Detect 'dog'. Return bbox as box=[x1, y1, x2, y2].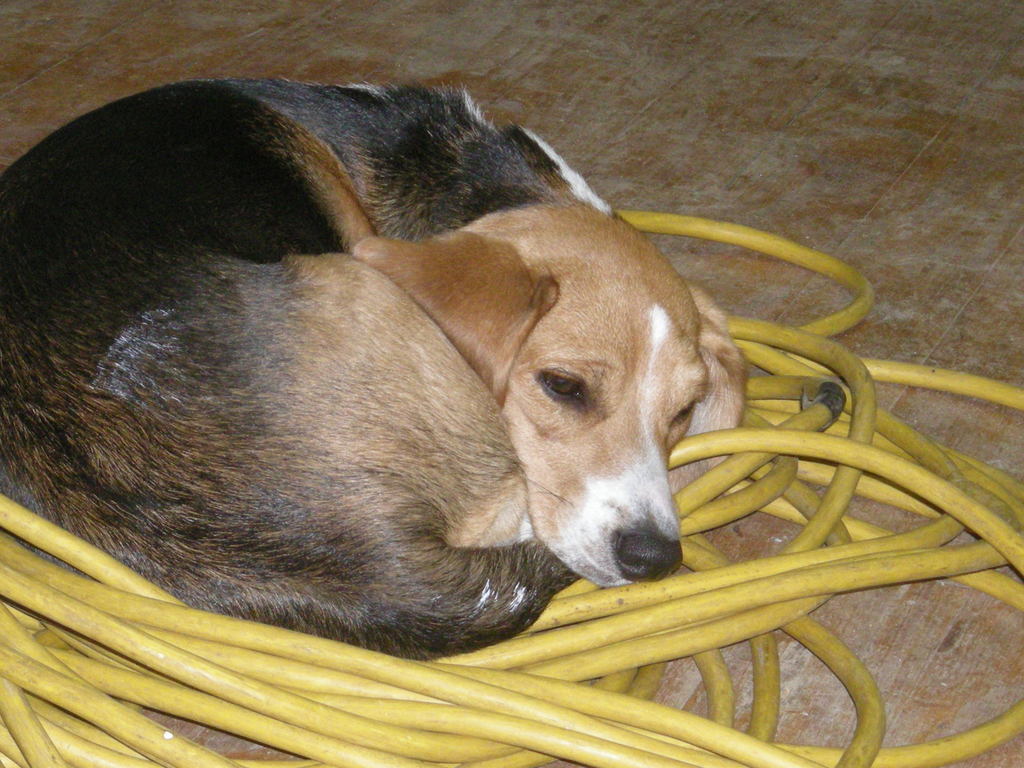
box=[0, 76, 751, 662].
